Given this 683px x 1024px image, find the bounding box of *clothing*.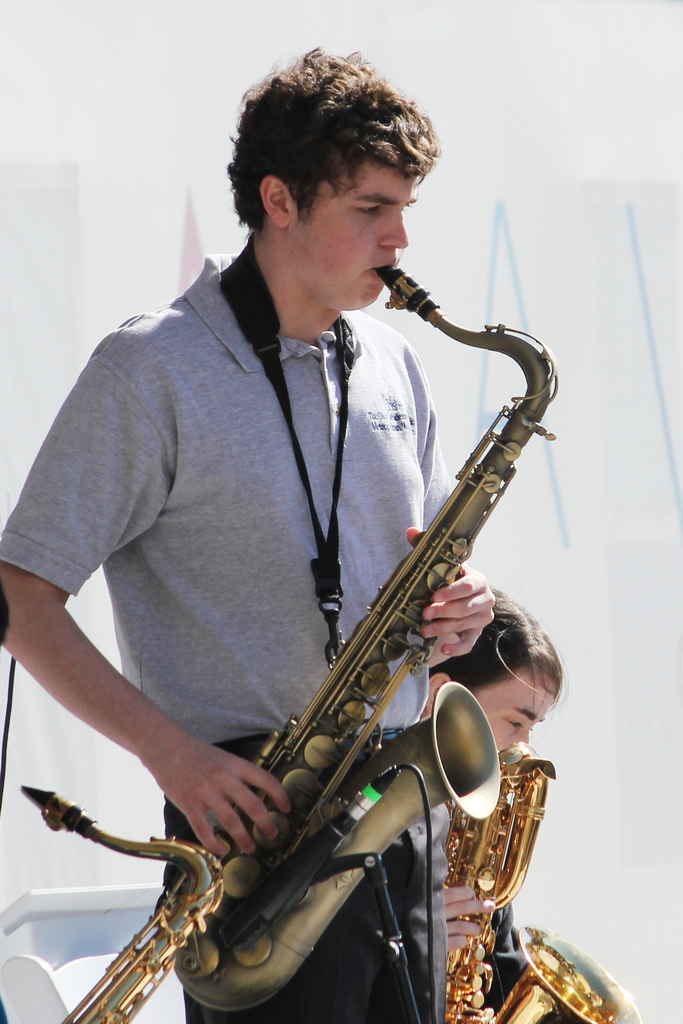
<region>0, 246, 457, 1023</region>.
